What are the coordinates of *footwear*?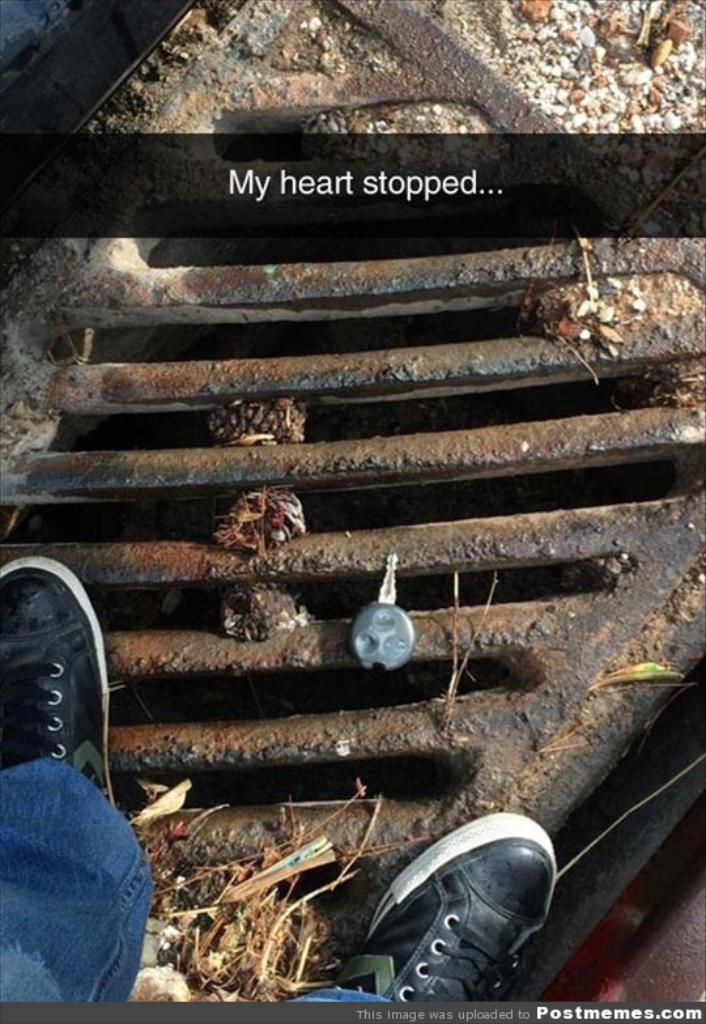
crop(354, 820, 575, 1020).
